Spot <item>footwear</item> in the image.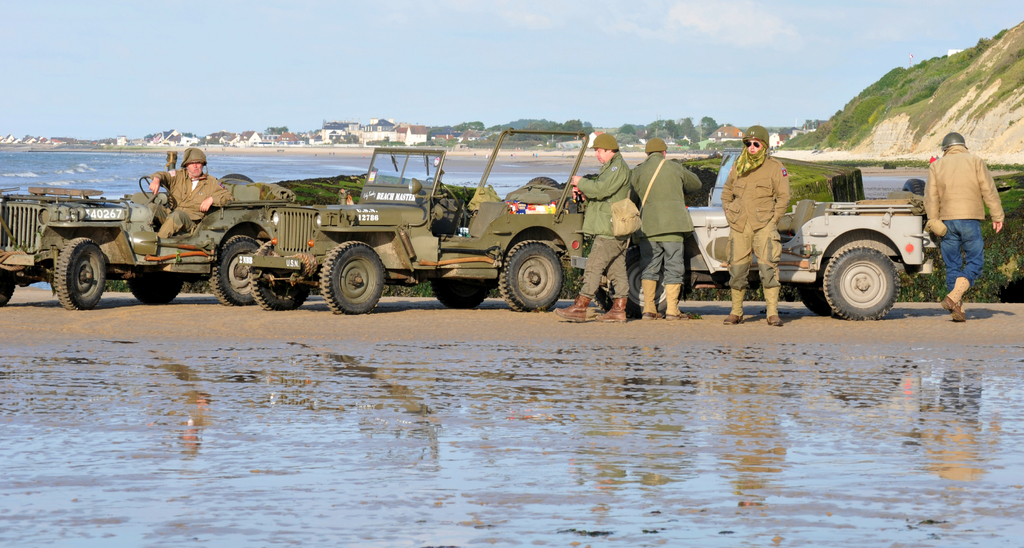
<item>footwear</item> found at l=724, t=312, r=742, b=325.
